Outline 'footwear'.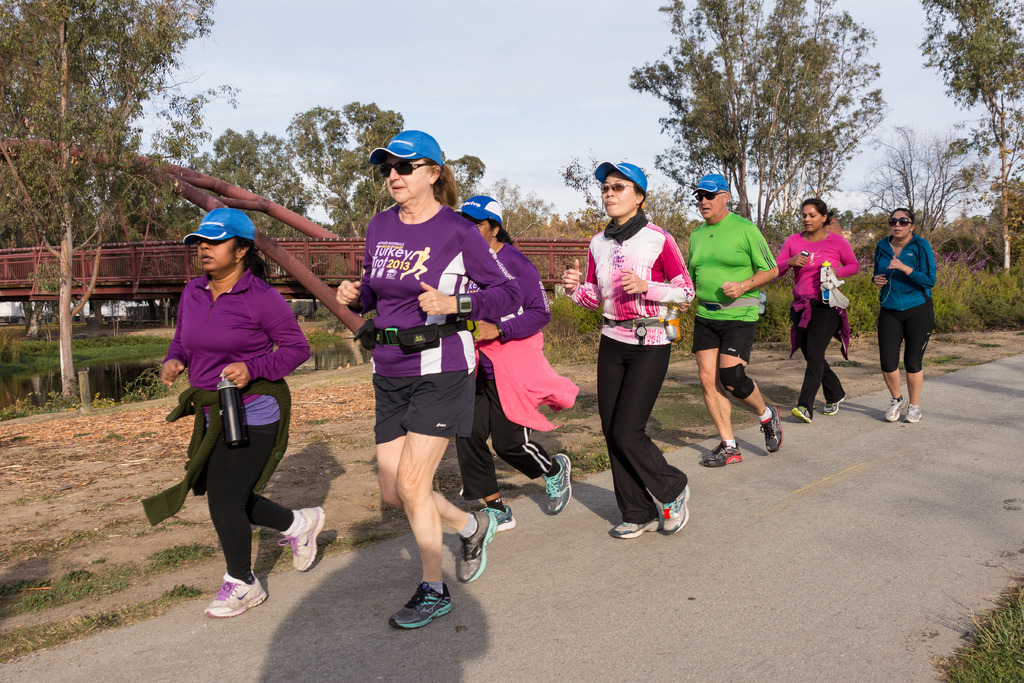
Outline: [left=542, top=452, right=571, bottom=514].
